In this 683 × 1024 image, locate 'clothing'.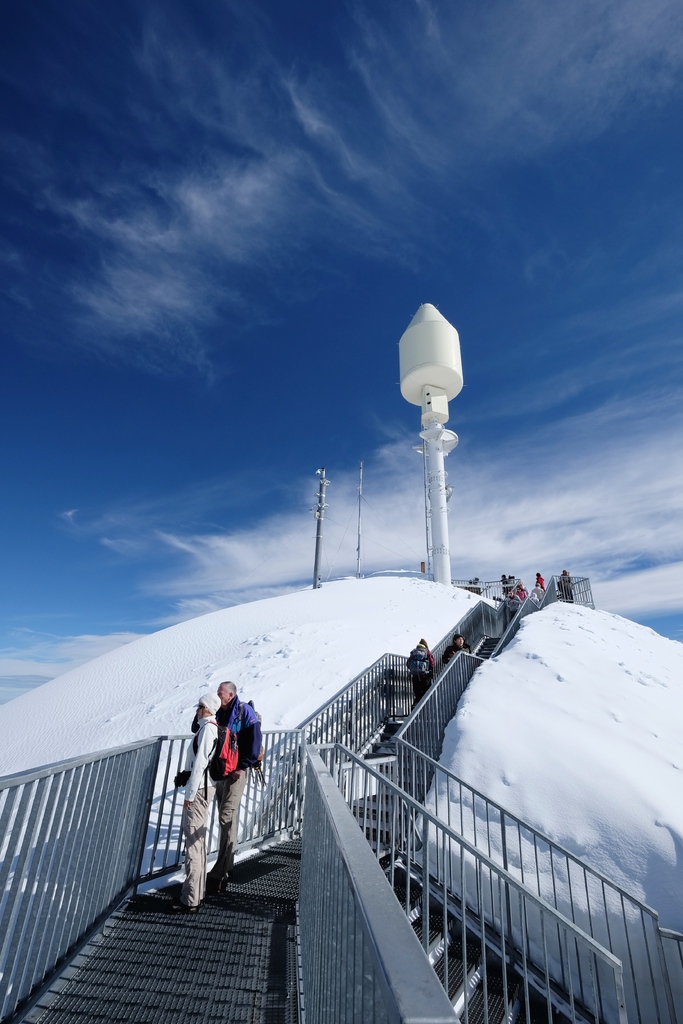
Bounding box: 531:588:545:600.
